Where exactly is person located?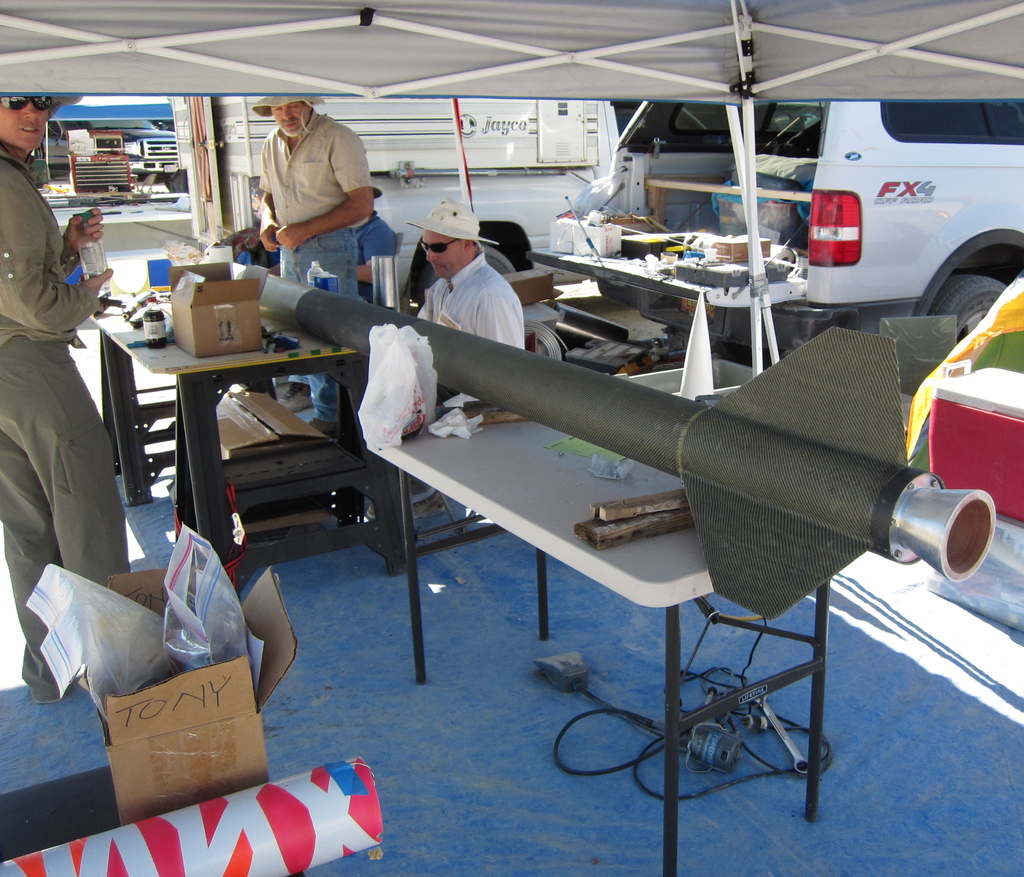
Its bounding box is left=248, top=95, right=383, bottom=432.
